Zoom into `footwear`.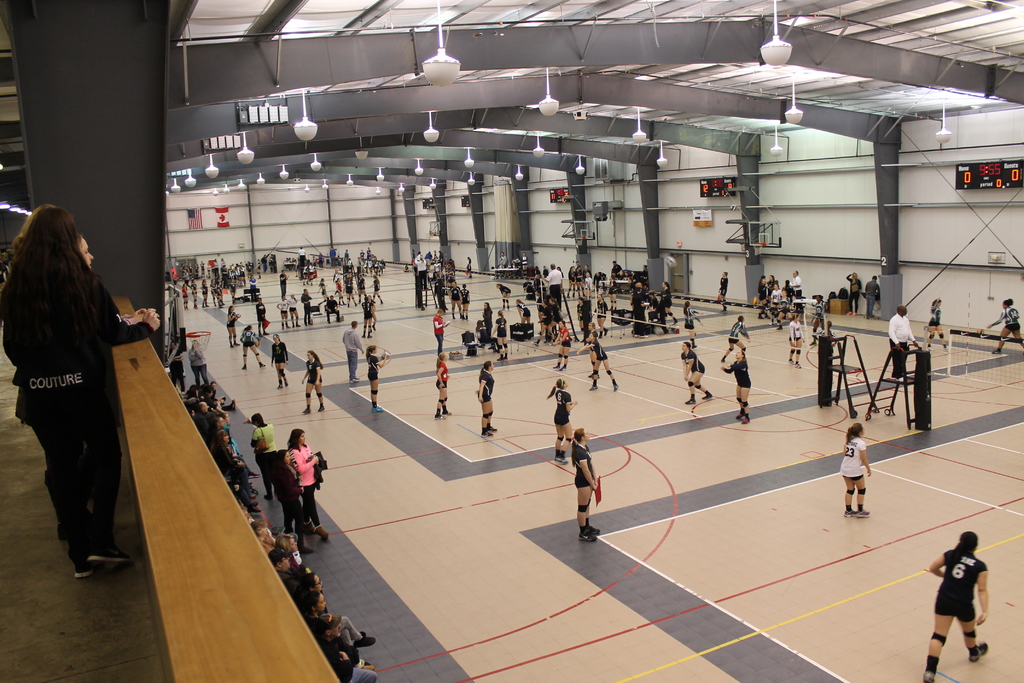
Zoom target: crop(502, 353, 506, 359).
